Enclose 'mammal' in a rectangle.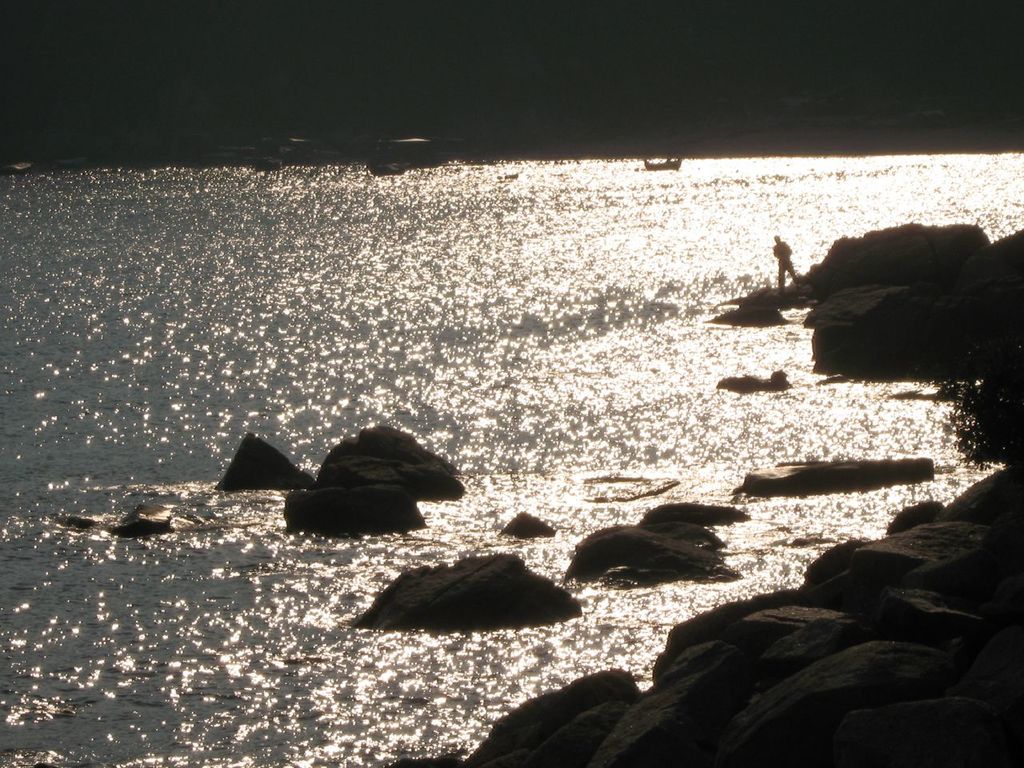
l=775, t=238, r=797, b=289.
